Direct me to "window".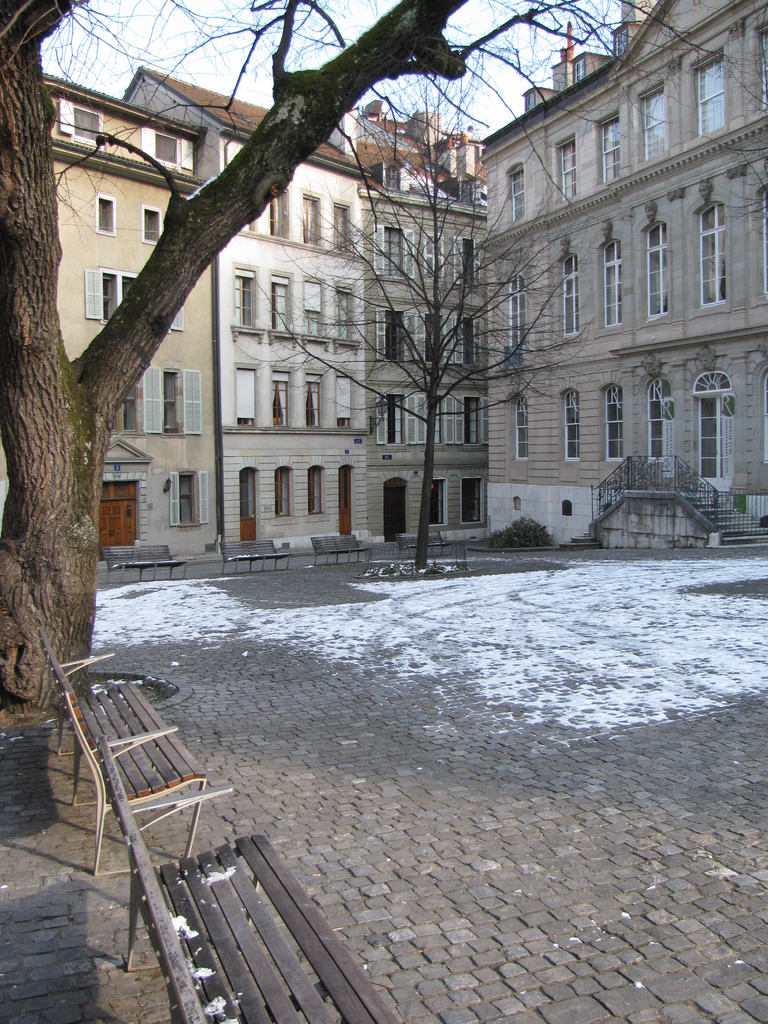
Direction: locate(424, 232, 442, 279).
